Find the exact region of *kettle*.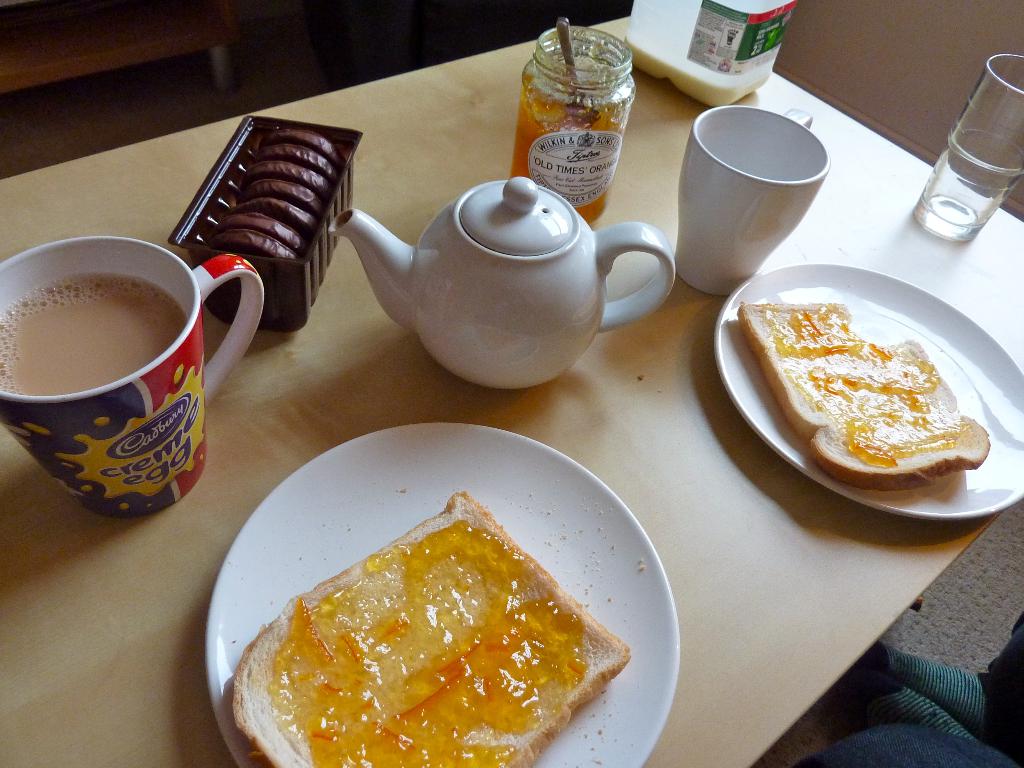
Exact region: 337:173:672:390.
